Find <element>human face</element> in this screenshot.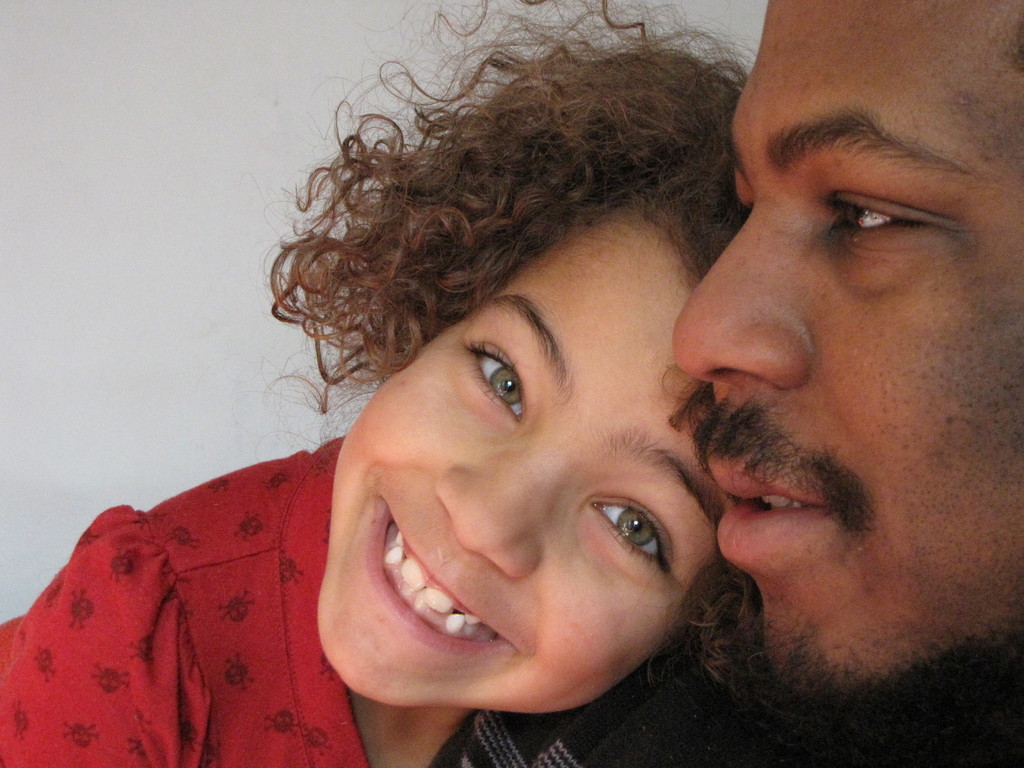
The bounding box for <element>human face</element> is {"left": 669, "top": 0, "right": 1023, "bottom": 767}.
